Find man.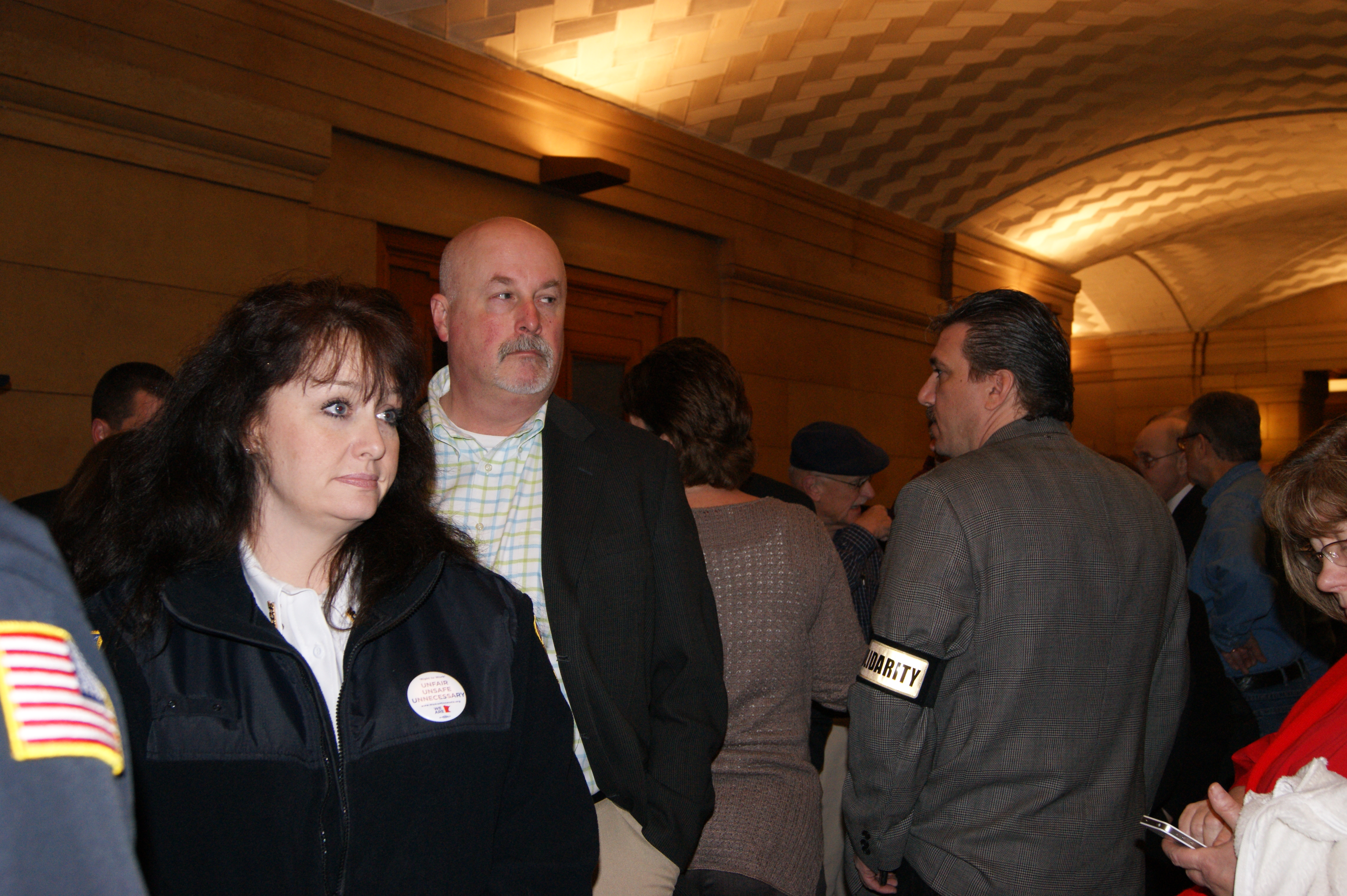
[x1=232, y1=122, x2=261, y2=187].
